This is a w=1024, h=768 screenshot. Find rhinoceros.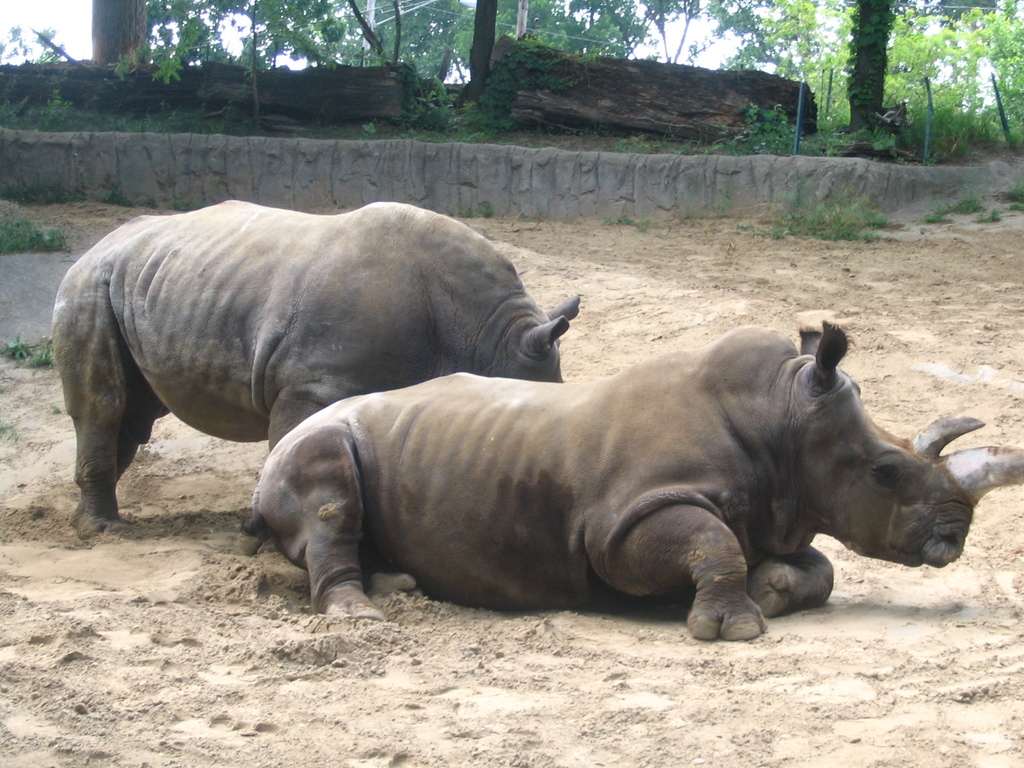
Bounding box: 49, 198, 582, 540.
